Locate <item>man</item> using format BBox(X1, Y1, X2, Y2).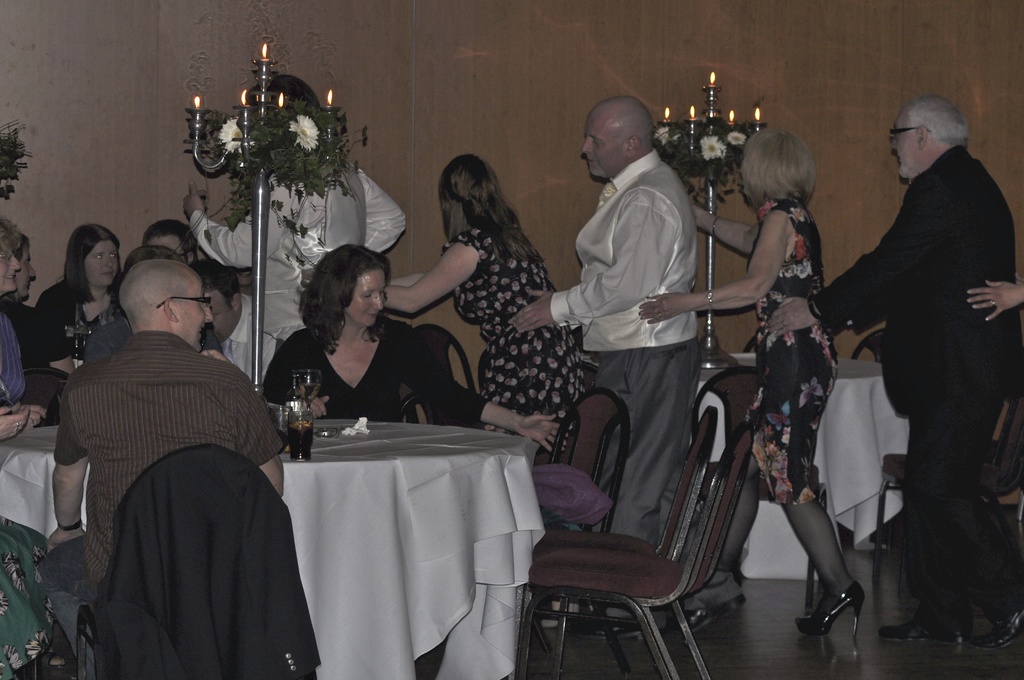
BBox(33, 235, 314, 668).
